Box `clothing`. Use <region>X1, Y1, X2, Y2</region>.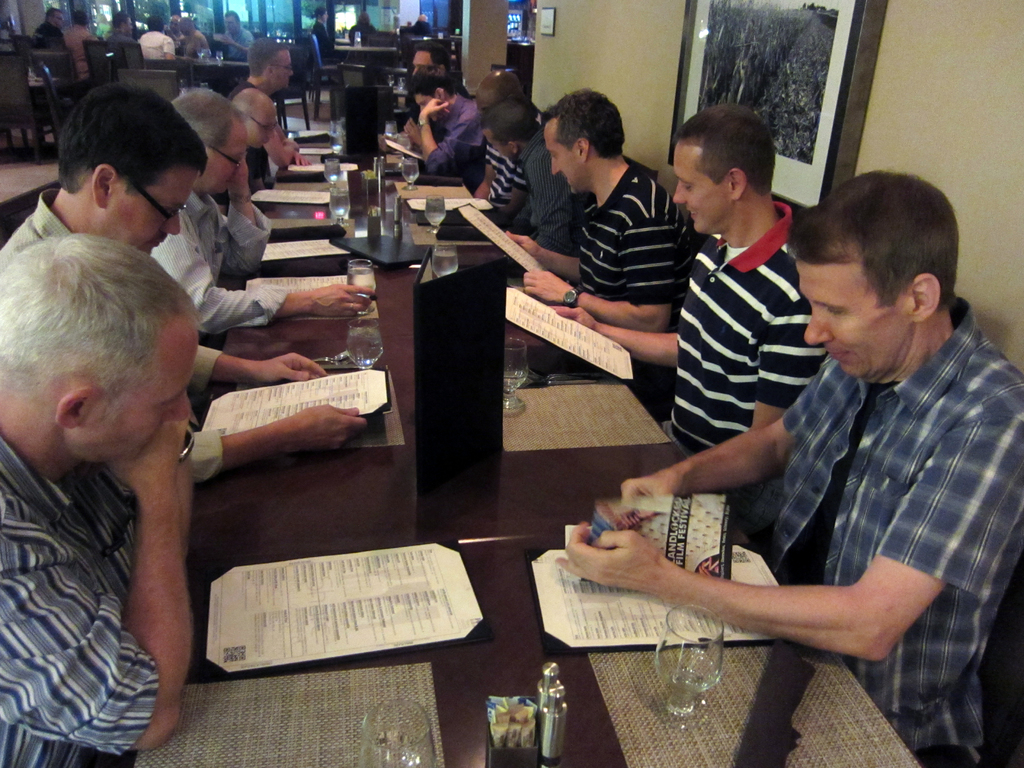
<region>158, 180, 275, 344</region>.
